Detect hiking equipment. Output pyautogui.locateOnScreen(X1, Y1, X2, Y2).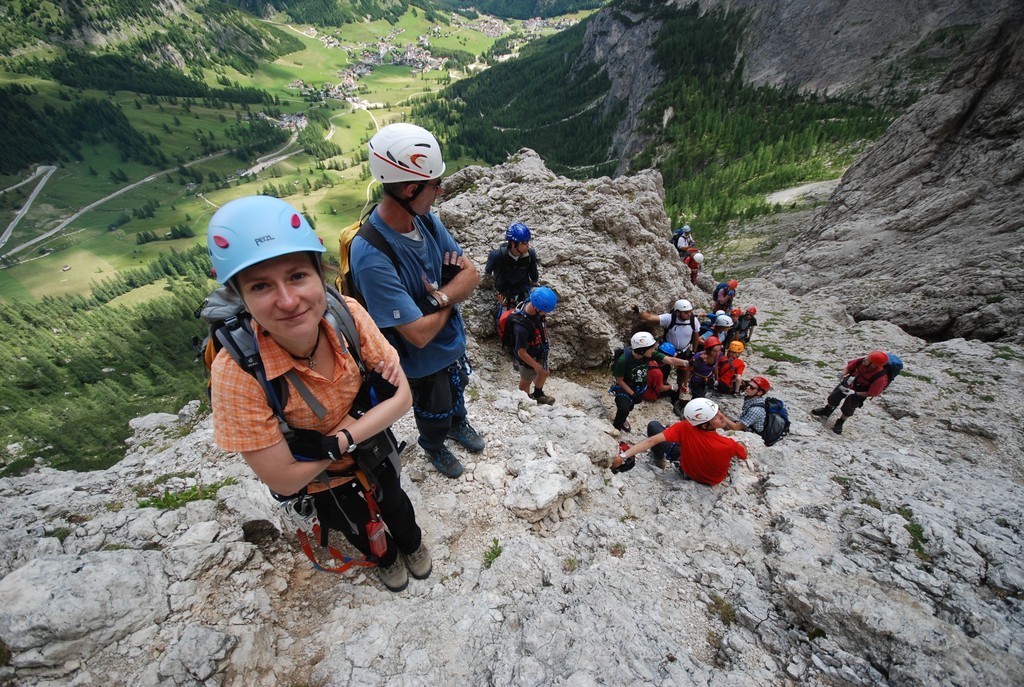
pyautogui.locateOnScreen(326, 208, 454, 301).
